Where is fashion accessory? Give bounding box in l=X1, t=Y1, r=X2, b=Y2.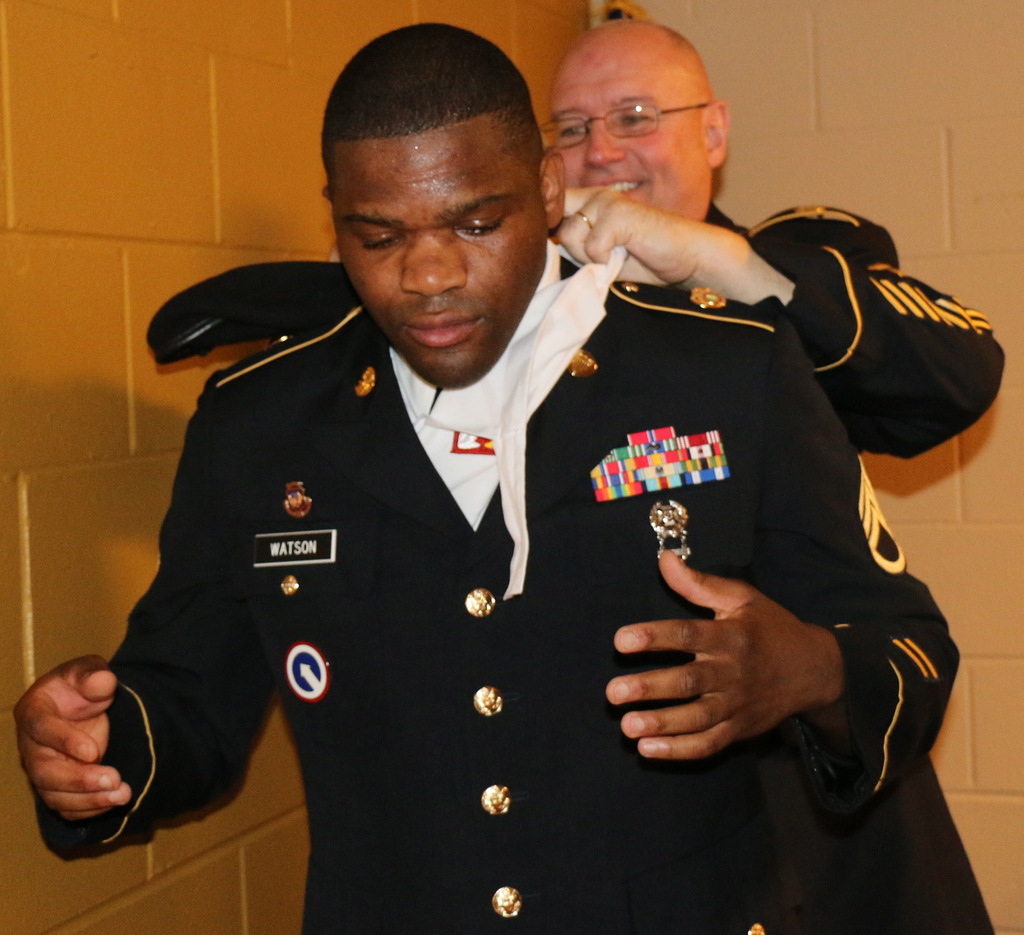
l=524, t=99, r=711, b=144.
